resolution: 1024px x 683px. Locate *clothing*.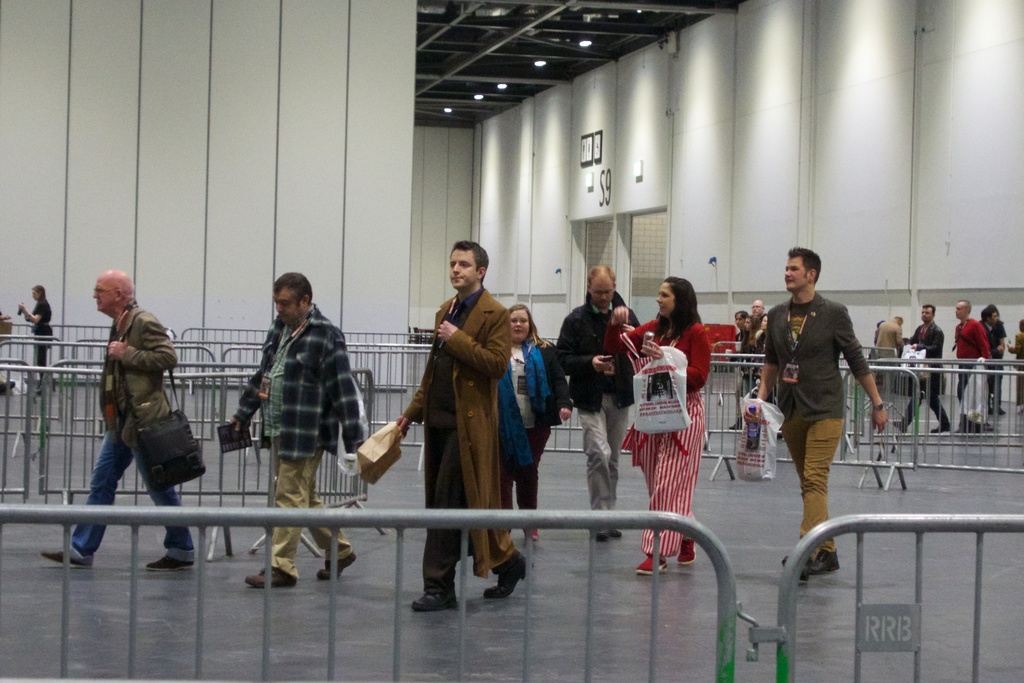
[x1=740, y1=322, x2=764, y2=399].
